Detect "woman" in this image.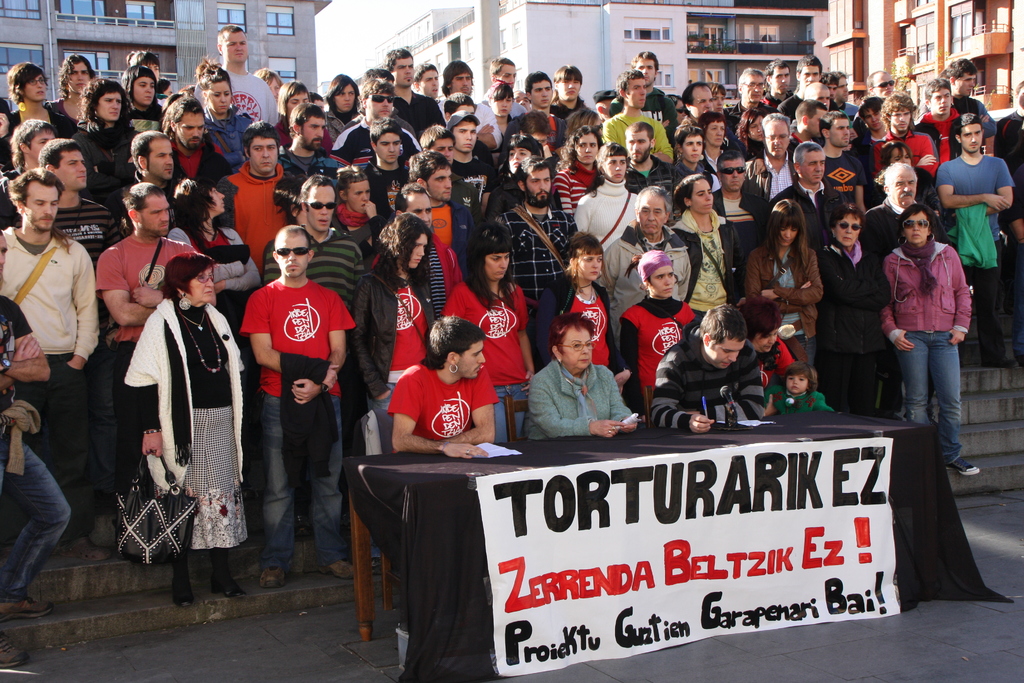
Detection: 153/173/257/342.
